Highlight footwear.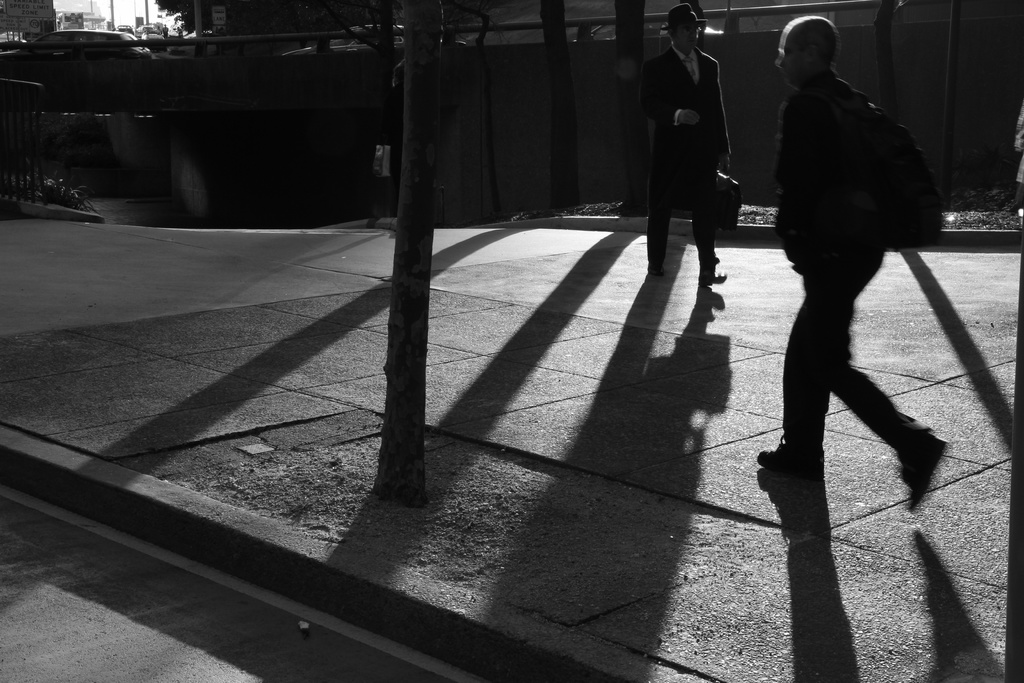
Highlighted region: [645, 261, 666, 281].
